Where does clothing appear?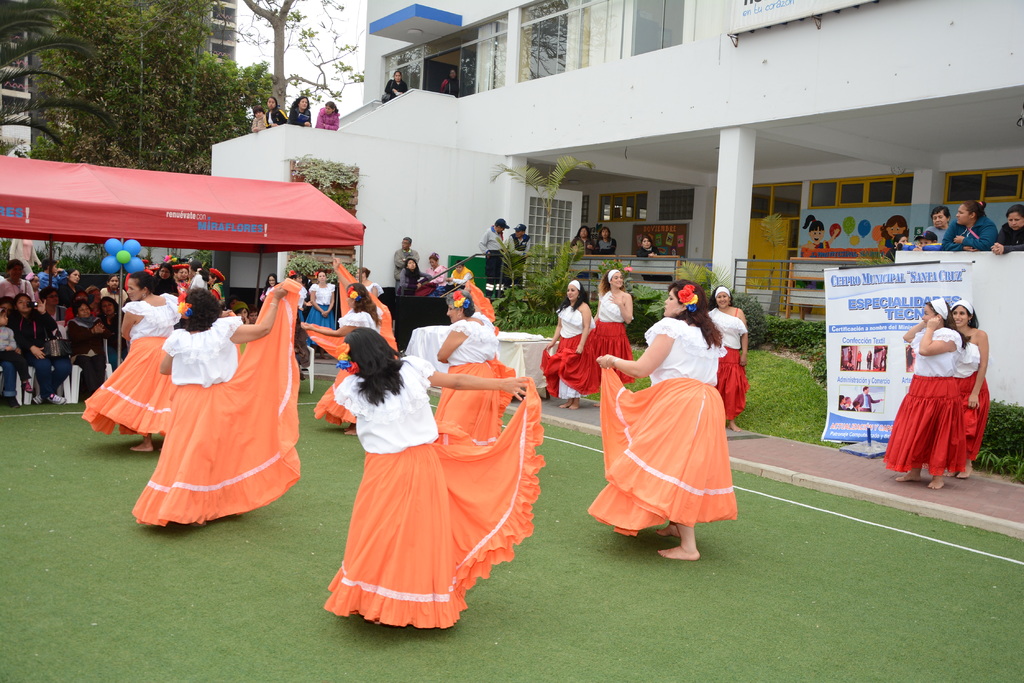
Appears at (291,109,307,130).
